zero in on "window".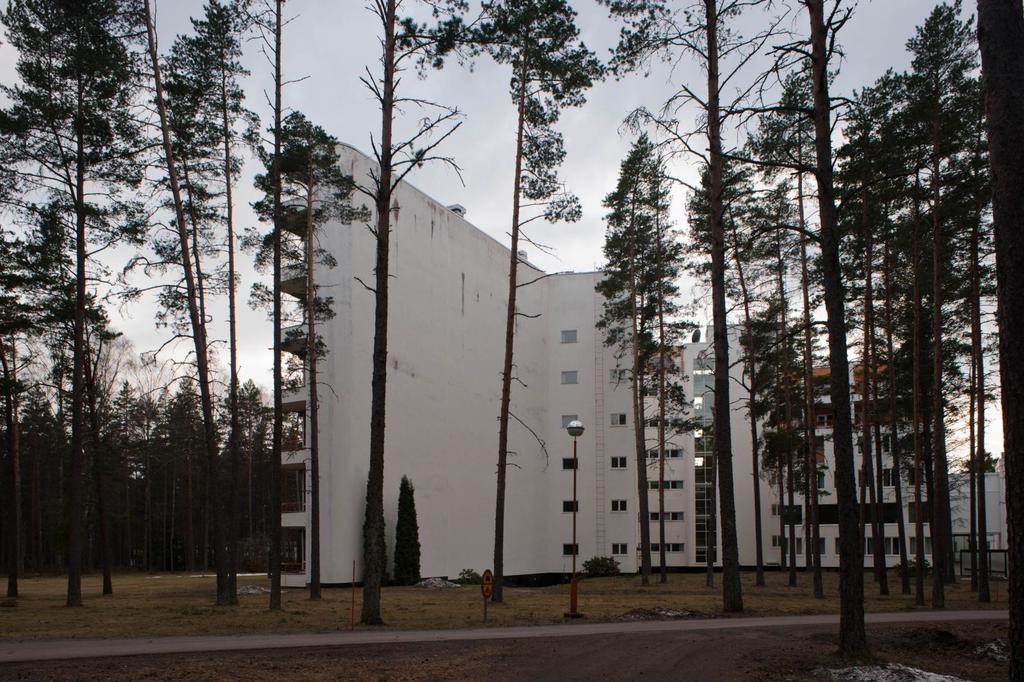
Zeroed in: BBox(648, 513, 684, 522).
